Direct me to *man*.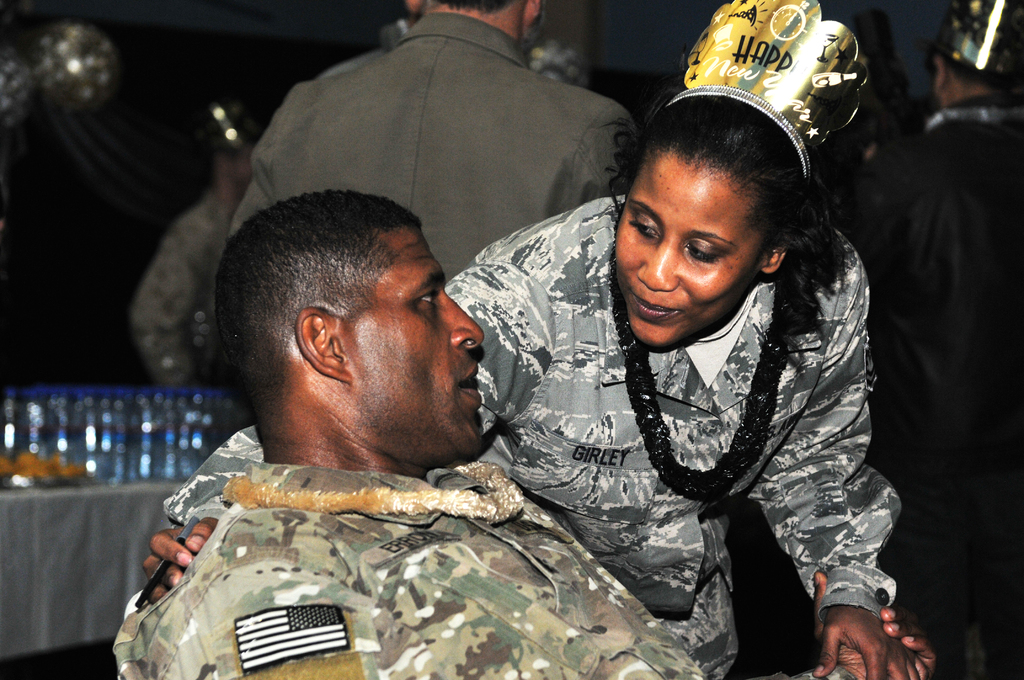
Direction: x1=851 y1=0 x2=1023 y2=679.
